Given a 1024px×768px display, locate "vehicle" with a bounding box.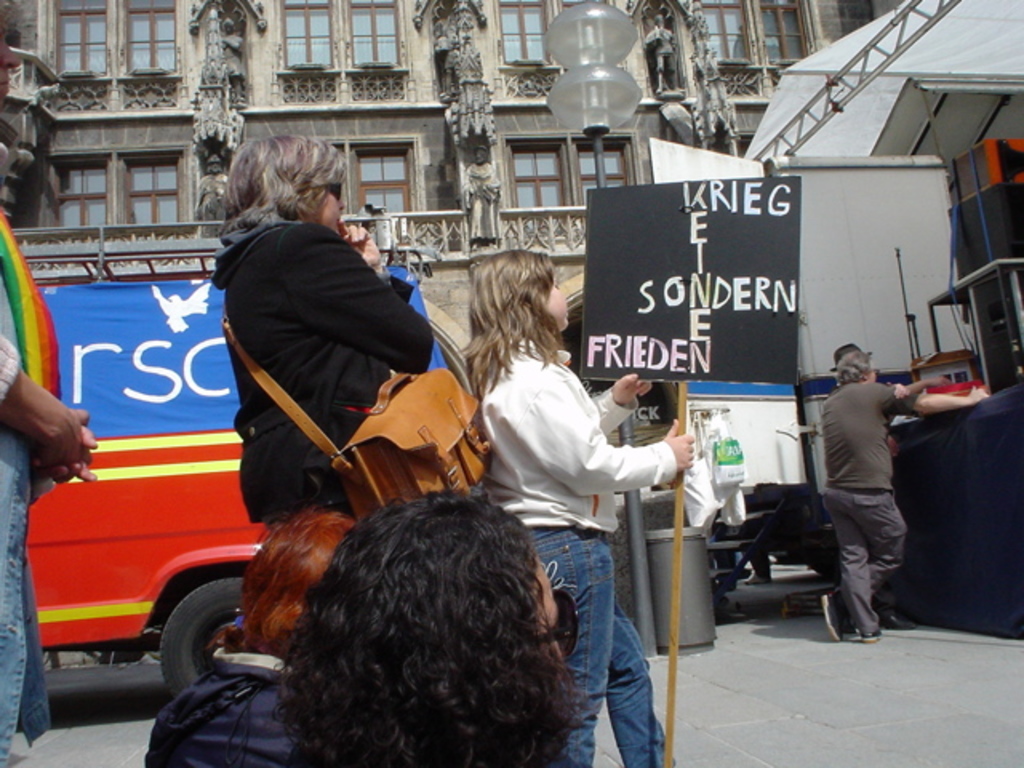
Located: {"left": 13, "top": 208, "right": 437, "bottom": 702}.
